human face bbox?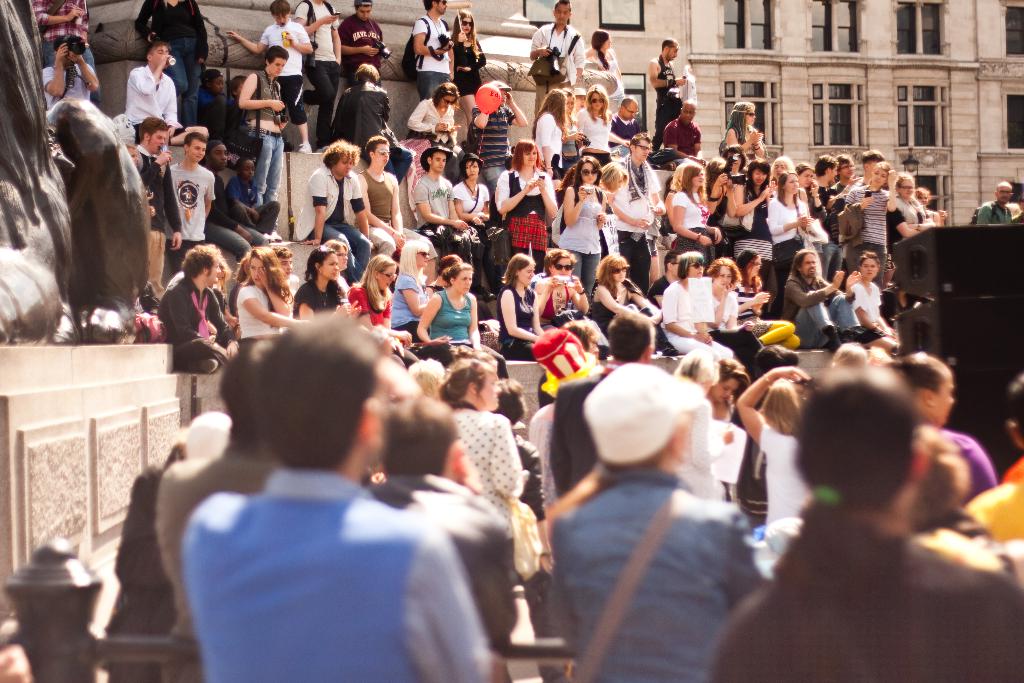
(x1=713, y1=264, x2=735, y2=292)
